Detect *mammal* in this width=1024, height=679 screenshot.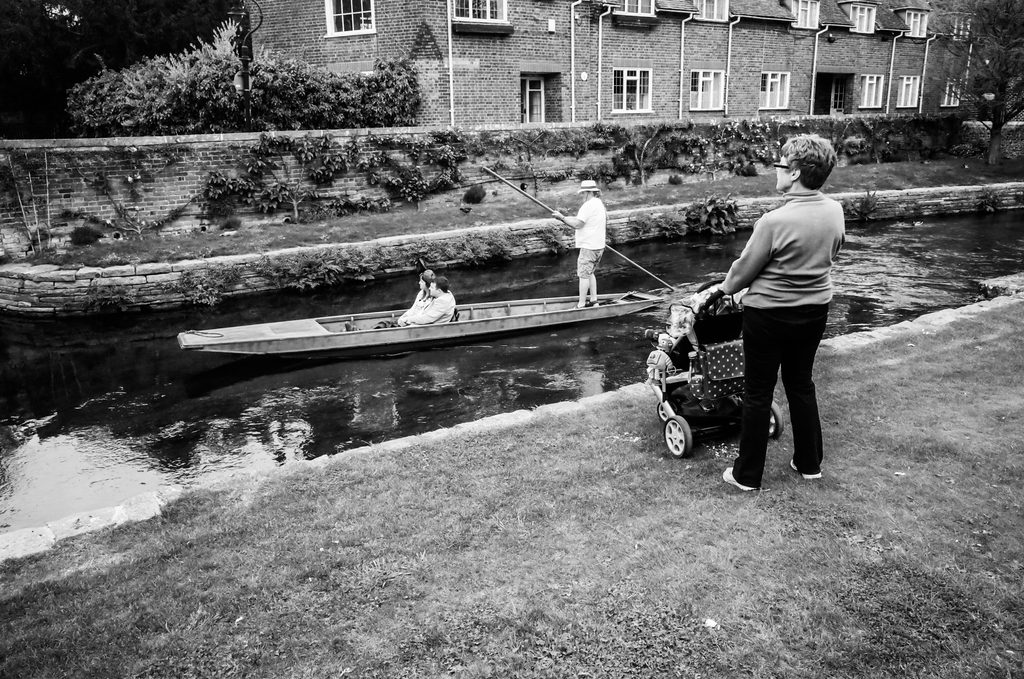
Detection: 701/179/852/487.
